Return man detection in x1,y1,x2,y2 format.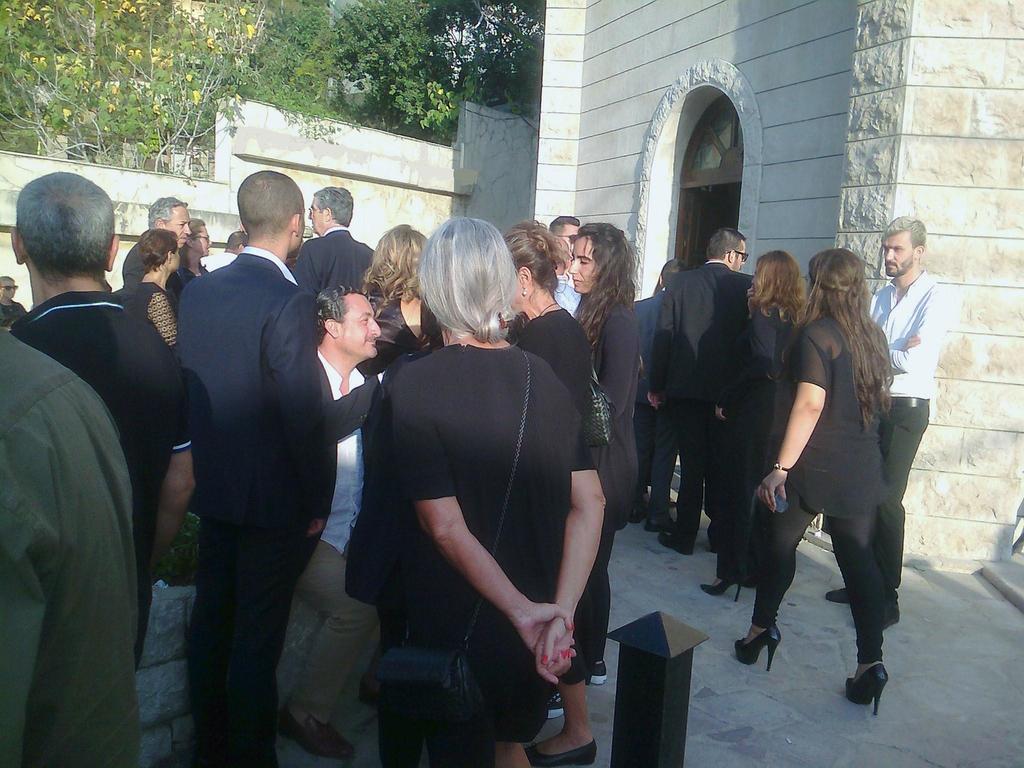
822,214,949,632.
